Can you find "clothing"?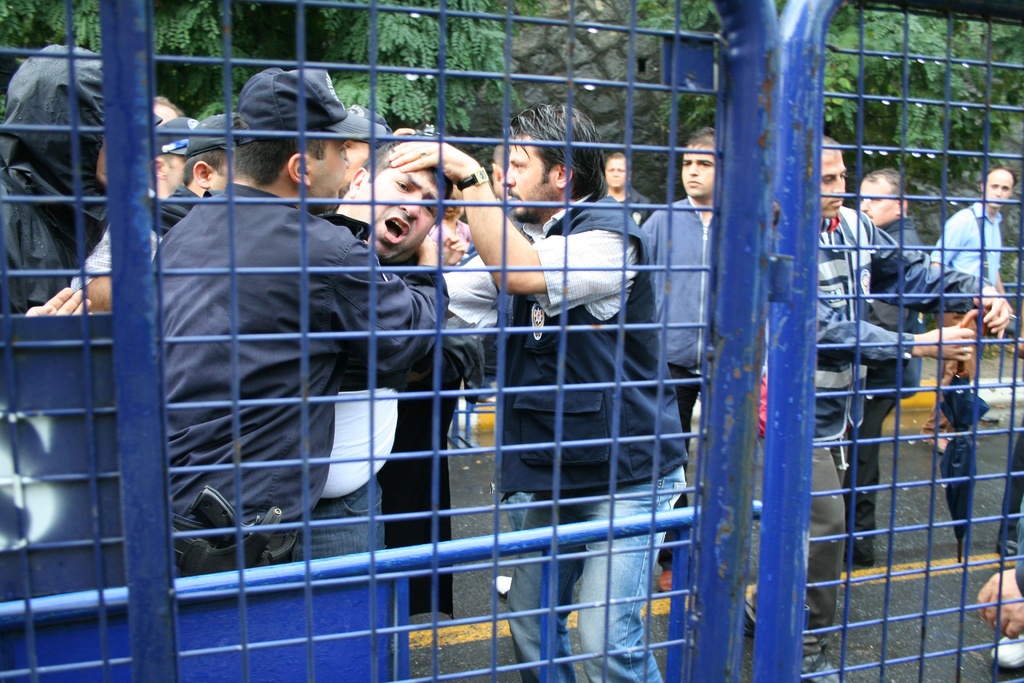
Yes, bounding box: box=[844, 217, 922, 550].
